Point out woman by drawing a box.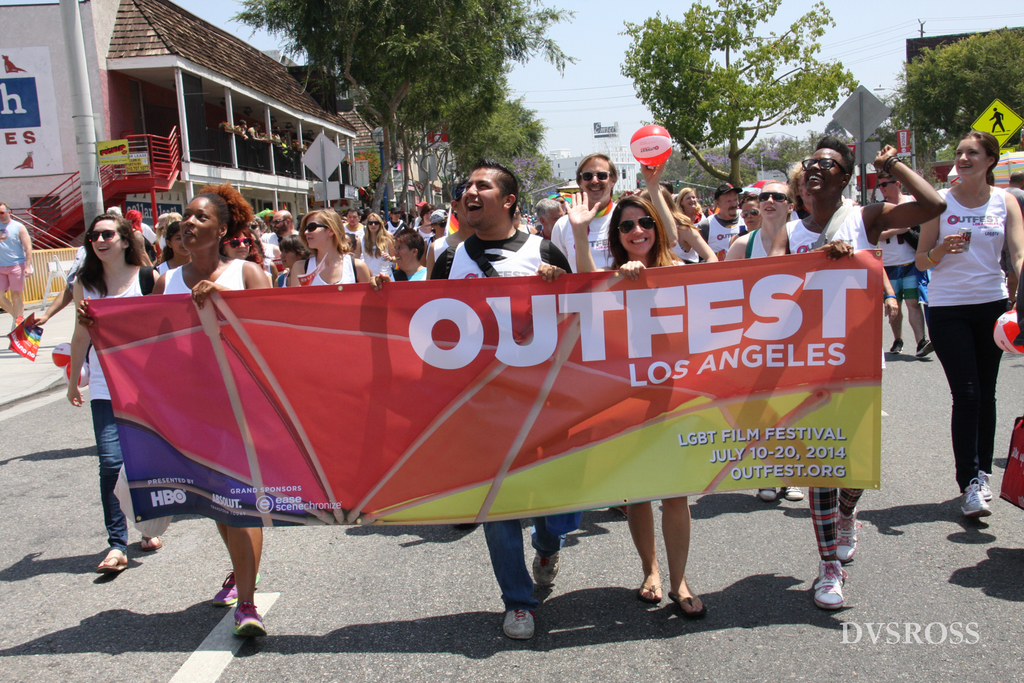
632, 180, 719, 270.
